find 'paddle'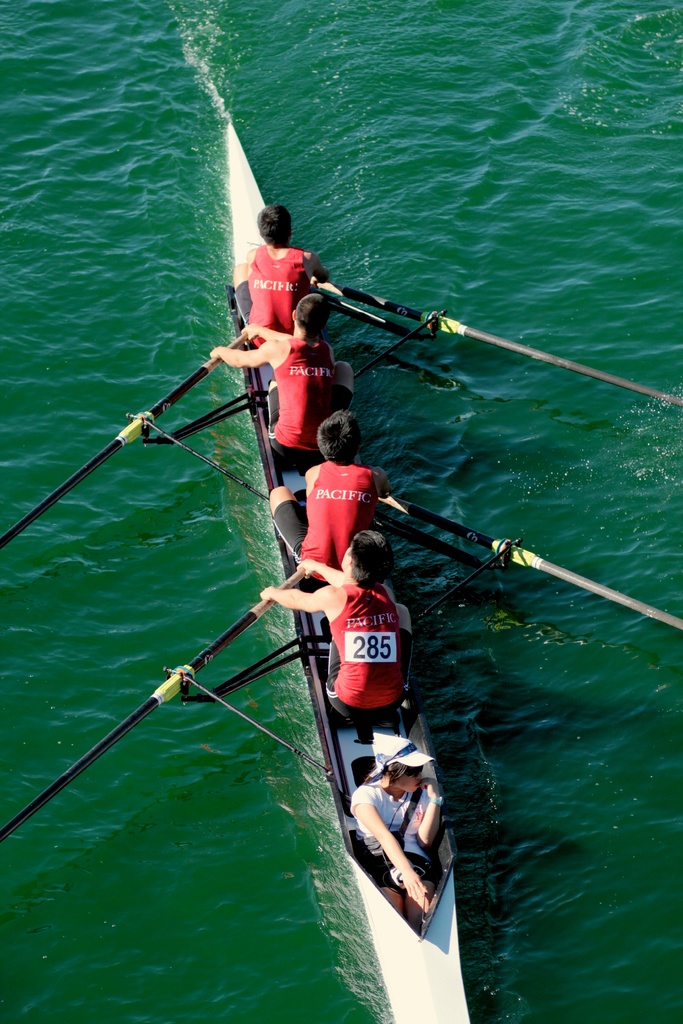
locate(0, 563, 305, 845)
